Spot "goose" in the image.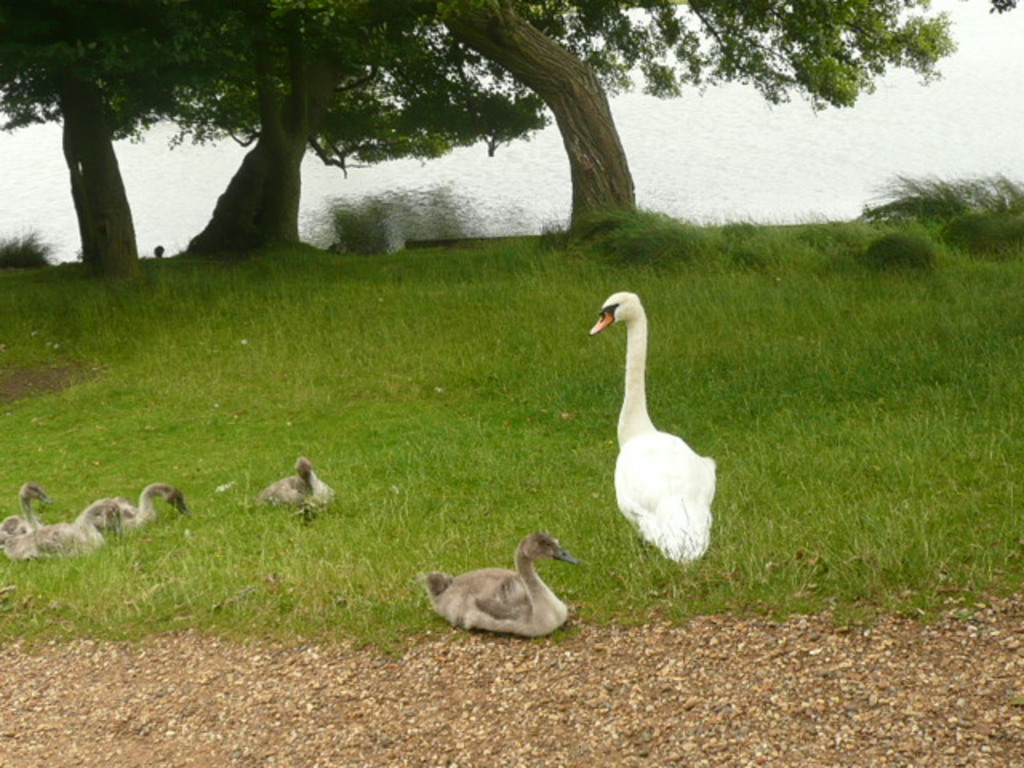
"goose" found at box(424, 526, 587, 653).
